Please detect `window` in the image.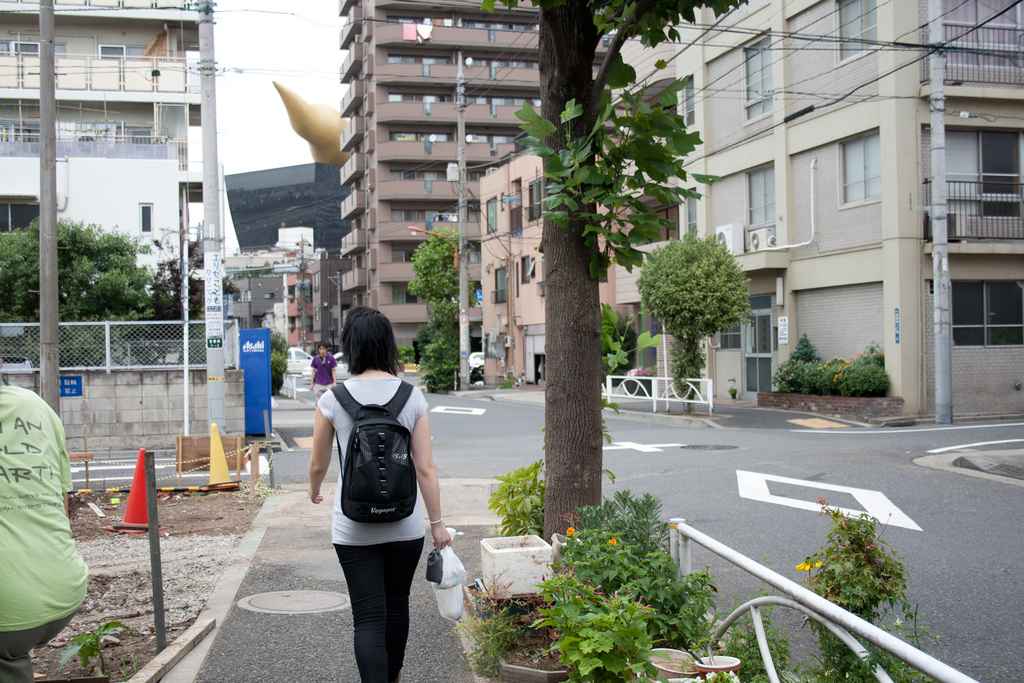
387:130:420:142.
